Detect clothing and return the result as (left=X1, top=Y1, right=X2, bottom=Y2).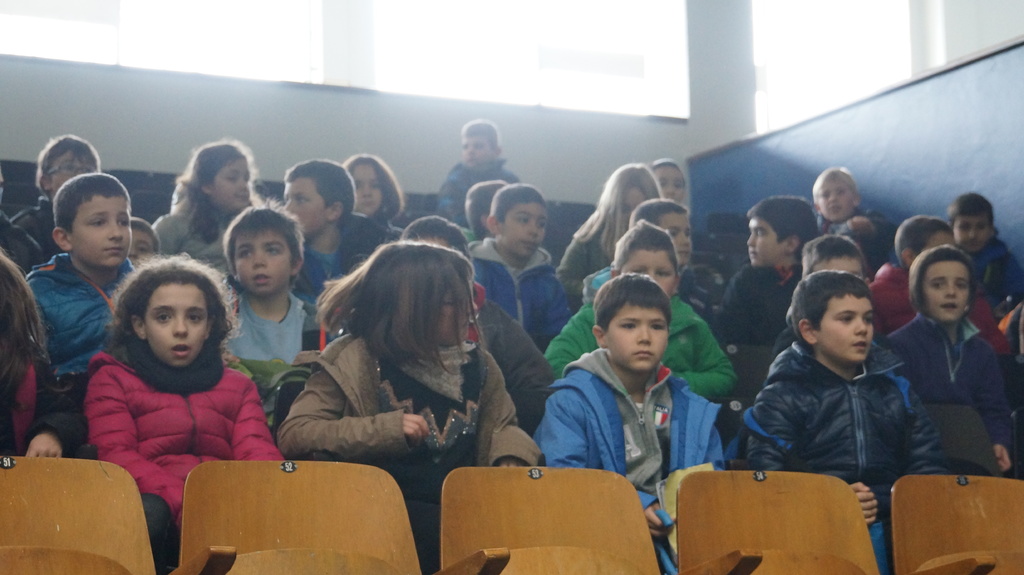
(left=422, top=167, right=536, bottom=222).
